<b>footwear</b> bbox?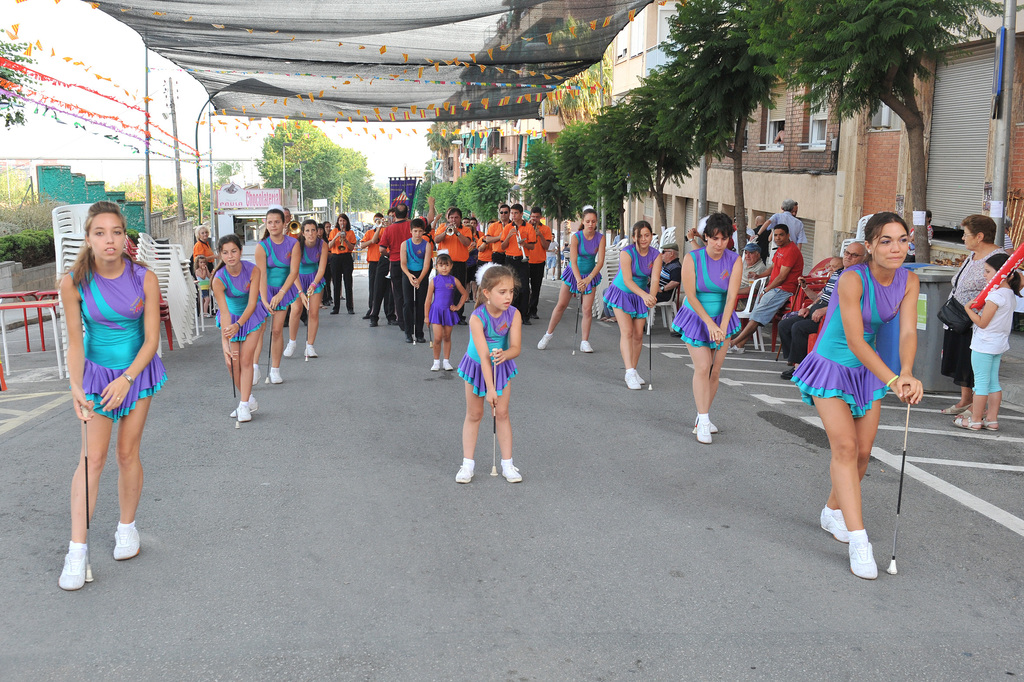
(941, 400, 976, 413)
